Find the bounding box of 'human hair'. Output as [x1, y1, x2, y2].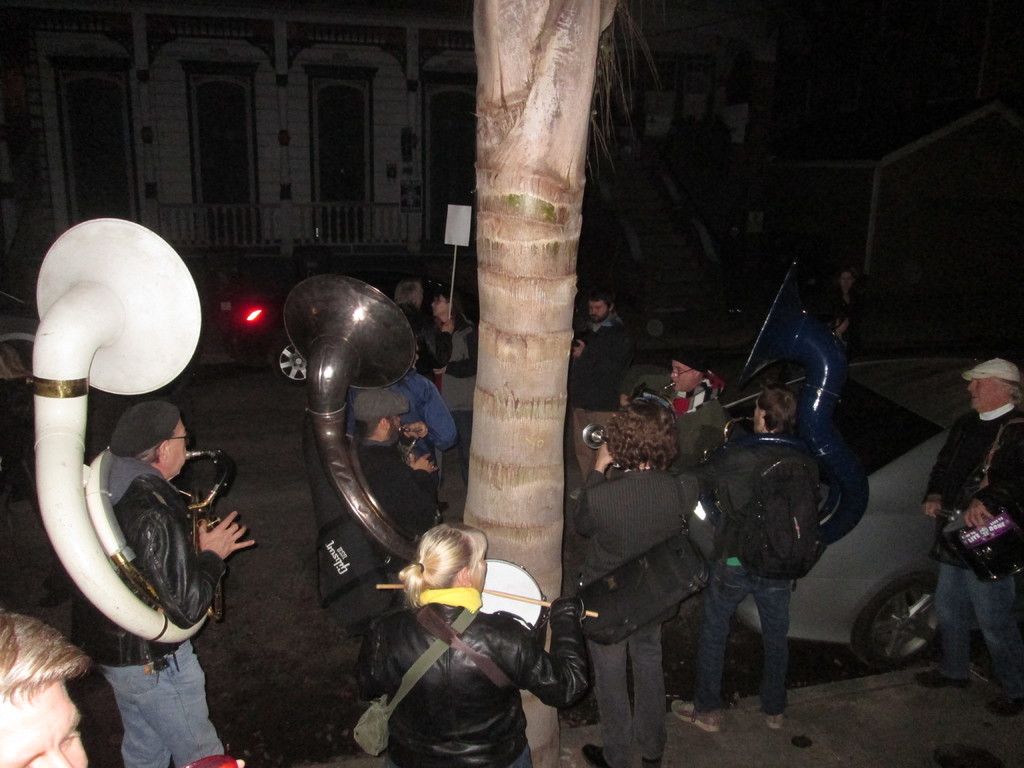
[582, 288, 612, 308].
